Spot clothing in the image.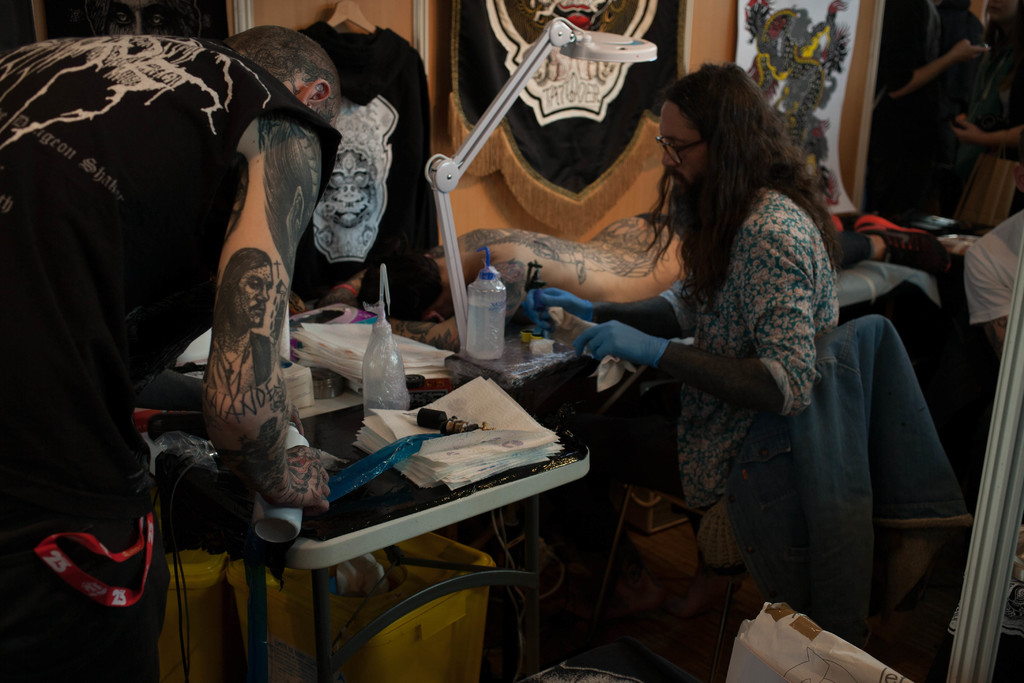
clothing found at bbox=[663, 180, 843, 515].
